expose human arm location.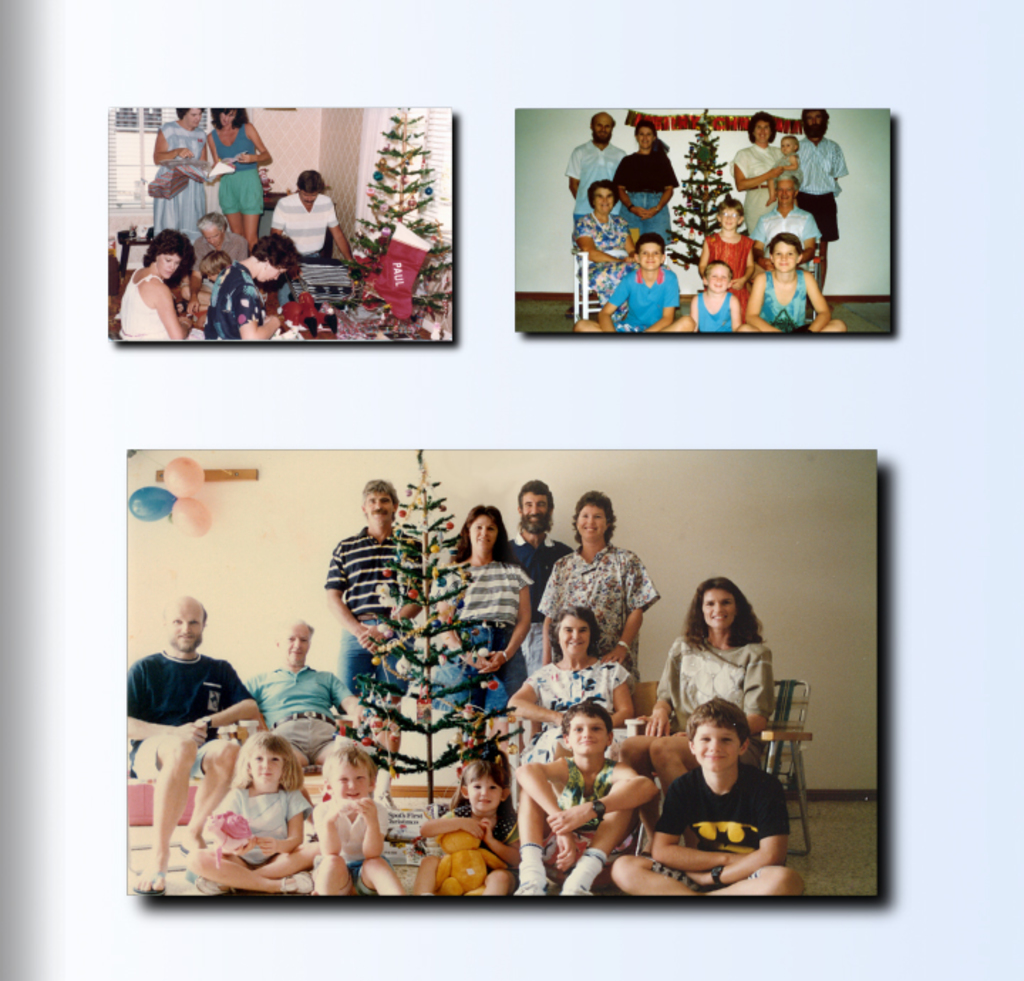
Exposed at (left=492, top=564, right=528, bottom=671).
